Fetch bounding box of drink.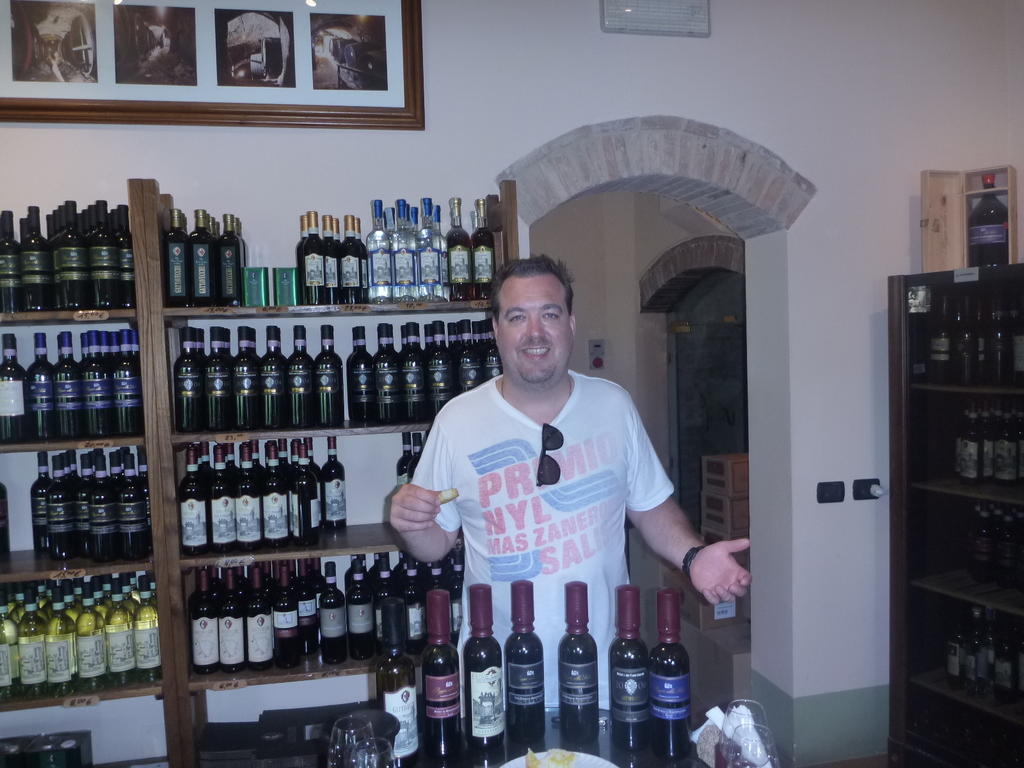
Bbox: (259, 326, 285, 429).
